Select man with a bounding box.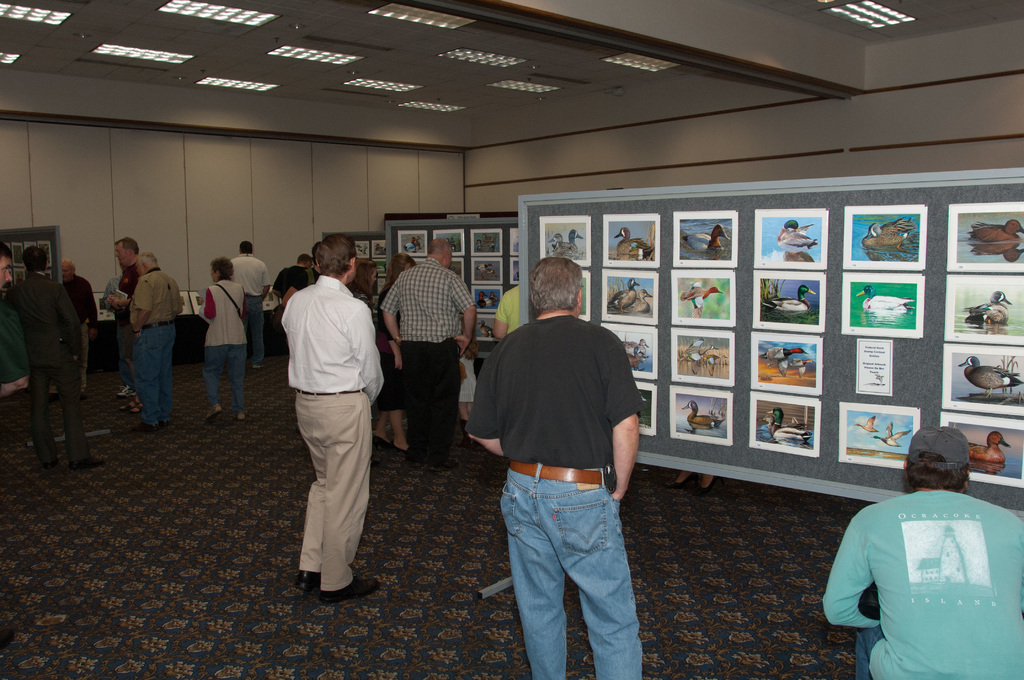
(left=132, top=255, right=179, bottom=430).
